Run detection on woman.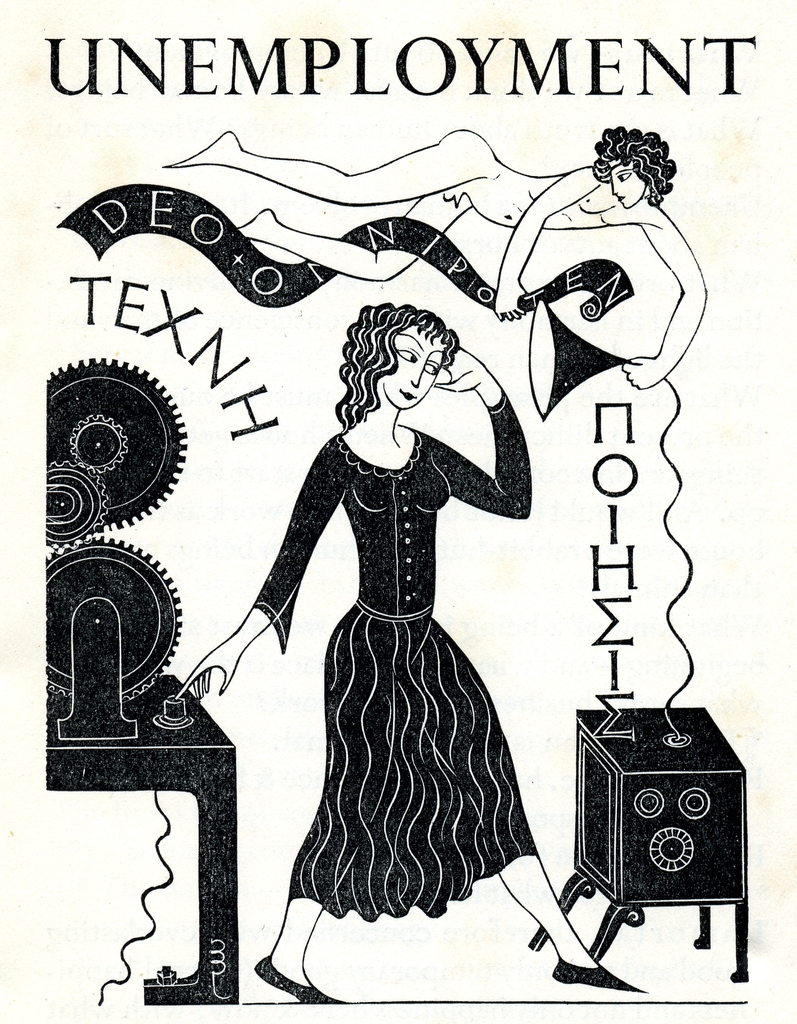
Result: l=174, t=305, r=644, b=1002.
